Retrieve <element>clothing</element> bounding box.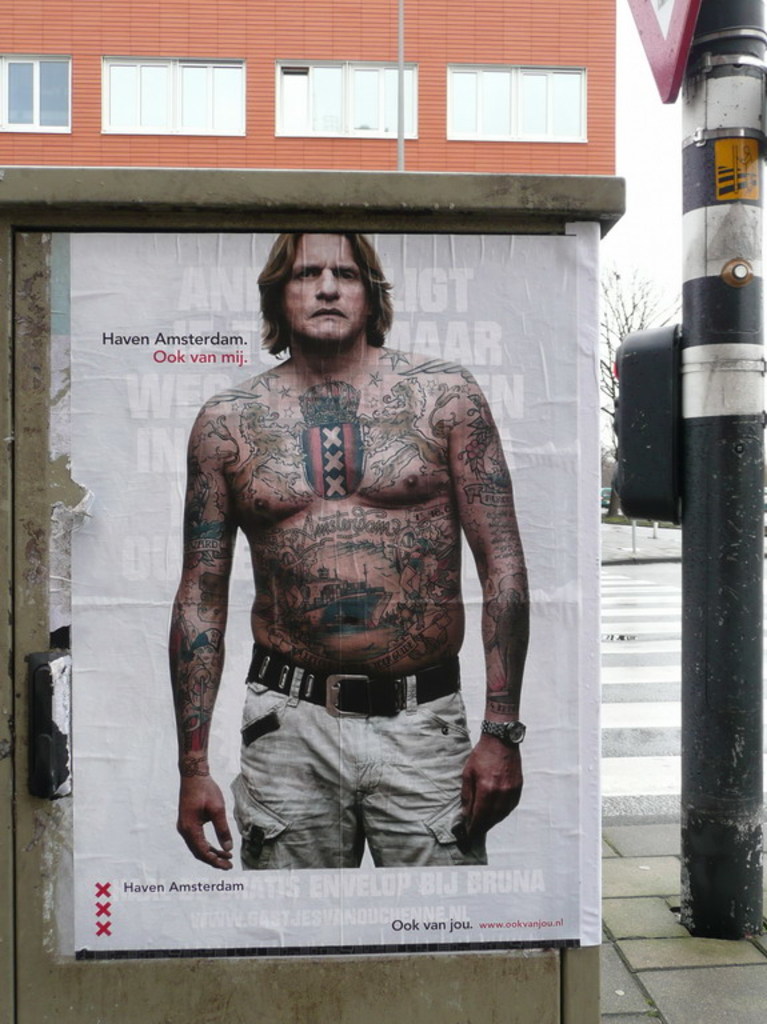
Bounding box: select_region(229, 639, 487, 873).
